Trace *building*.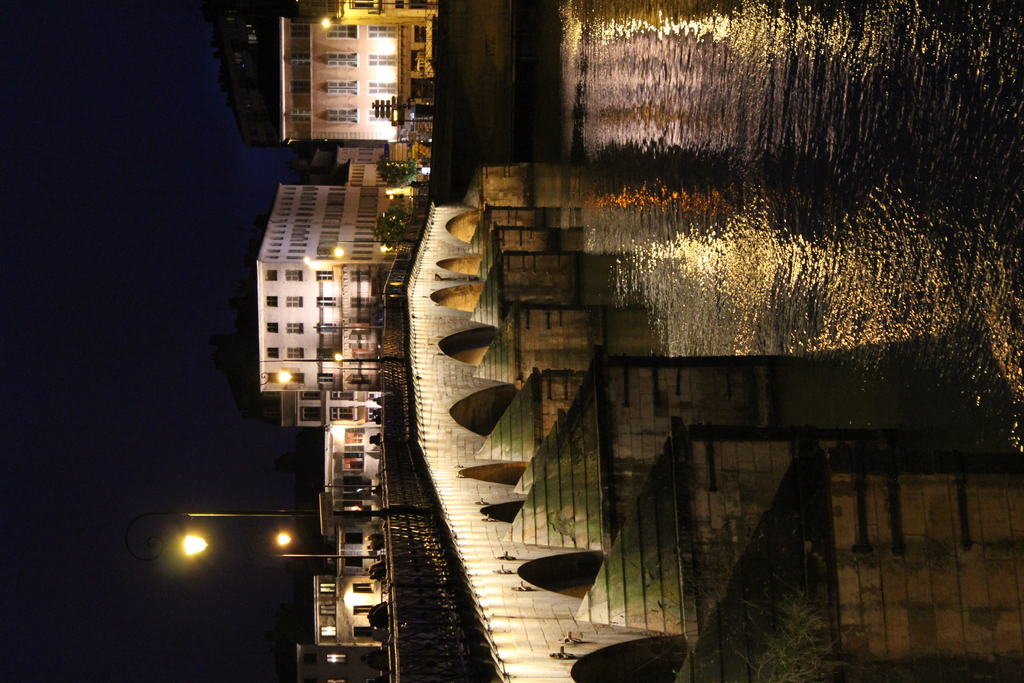
Traced to (308, 422, 433, 679).
